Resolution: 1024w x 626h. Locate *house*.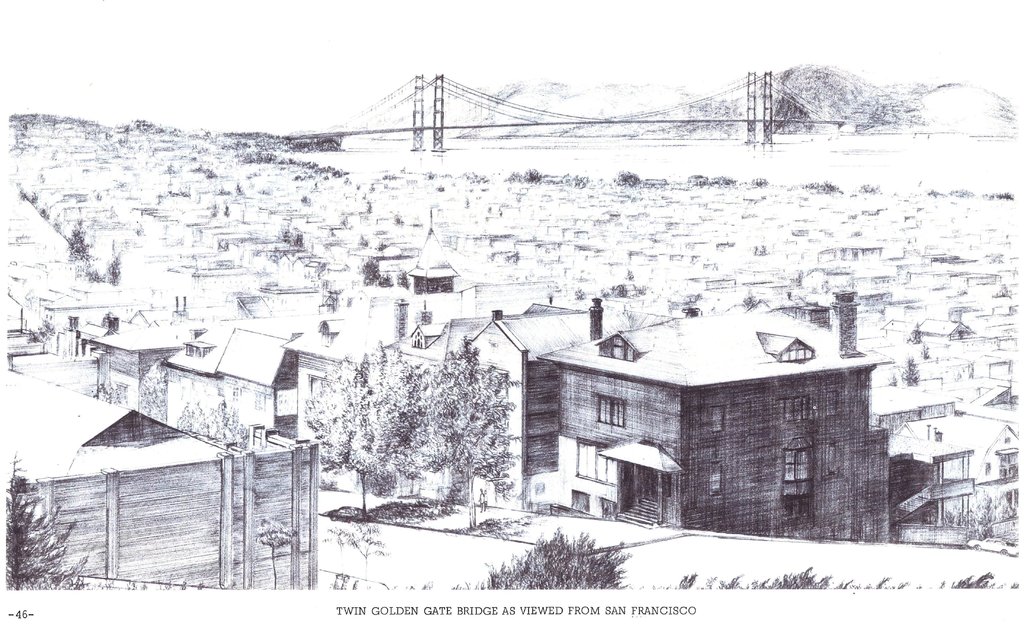
(x1=488, y1=284, x2=919, y2=550).
